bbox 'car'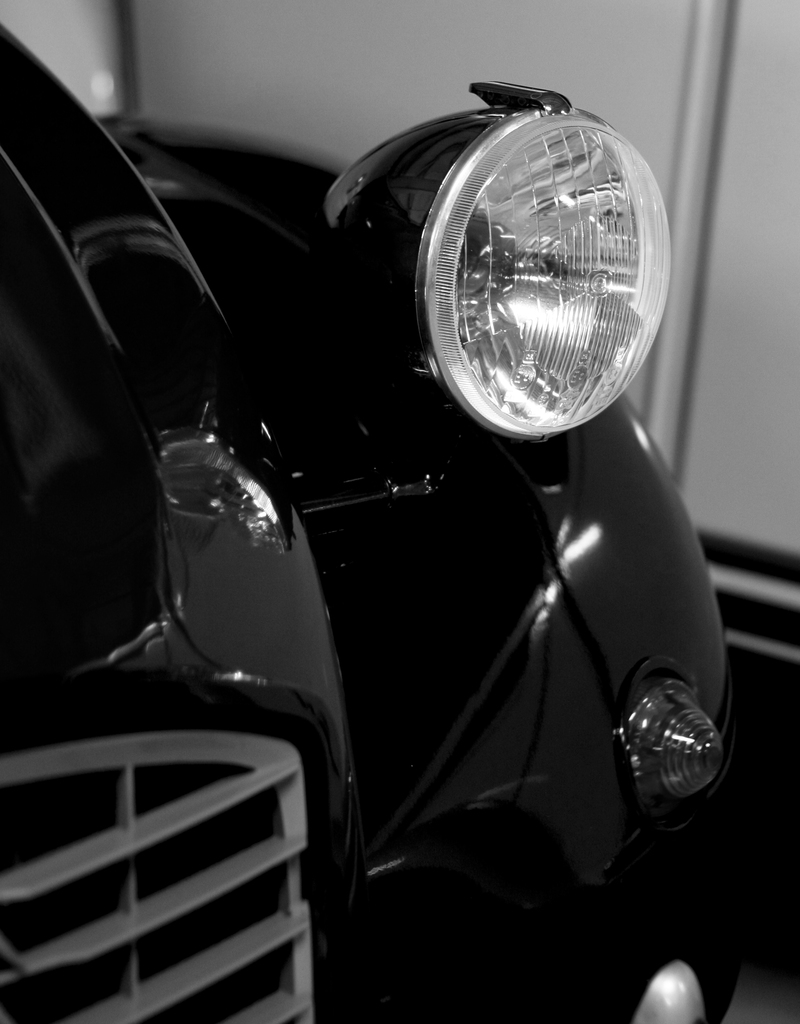
rect(0, 19, 750, 1023)
